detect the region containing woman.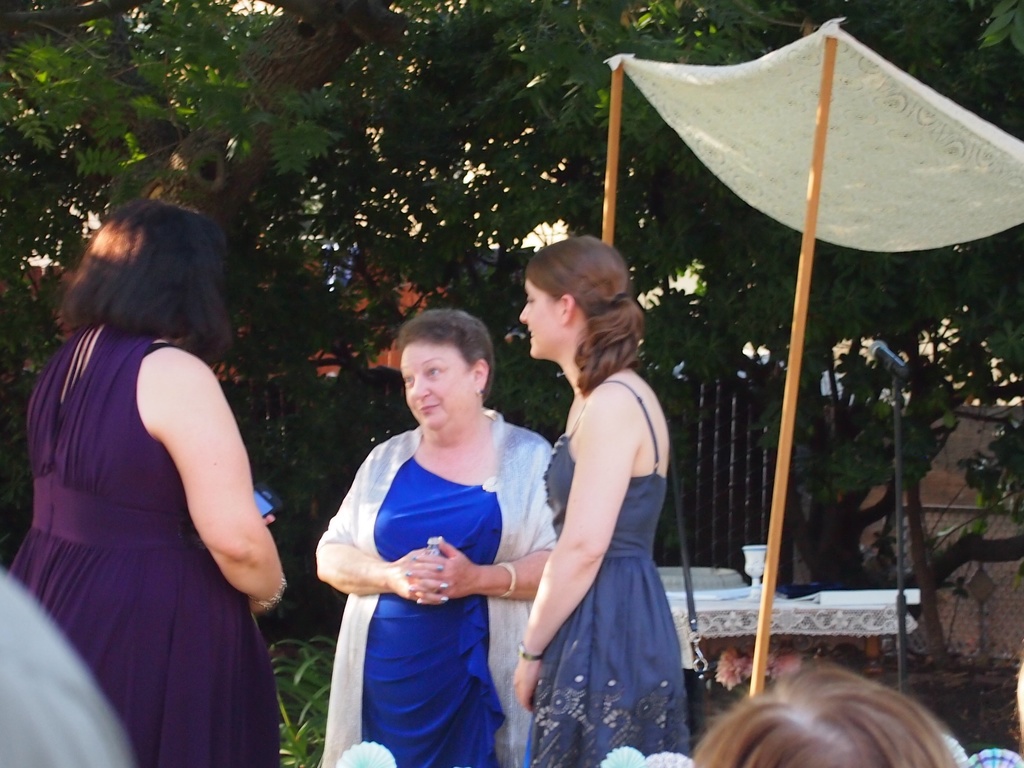
[6,204,287,767].
